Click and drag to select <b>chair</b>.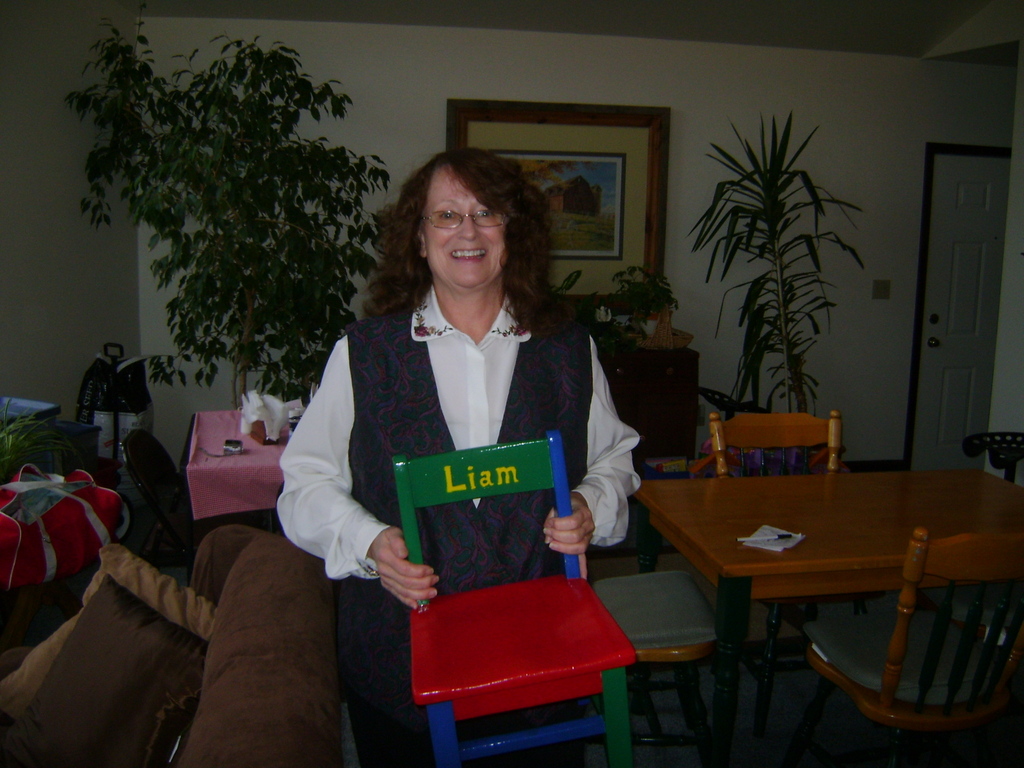
Selection: {"left": 120, "top": 426, "right": 252, "bottom": 583}.
